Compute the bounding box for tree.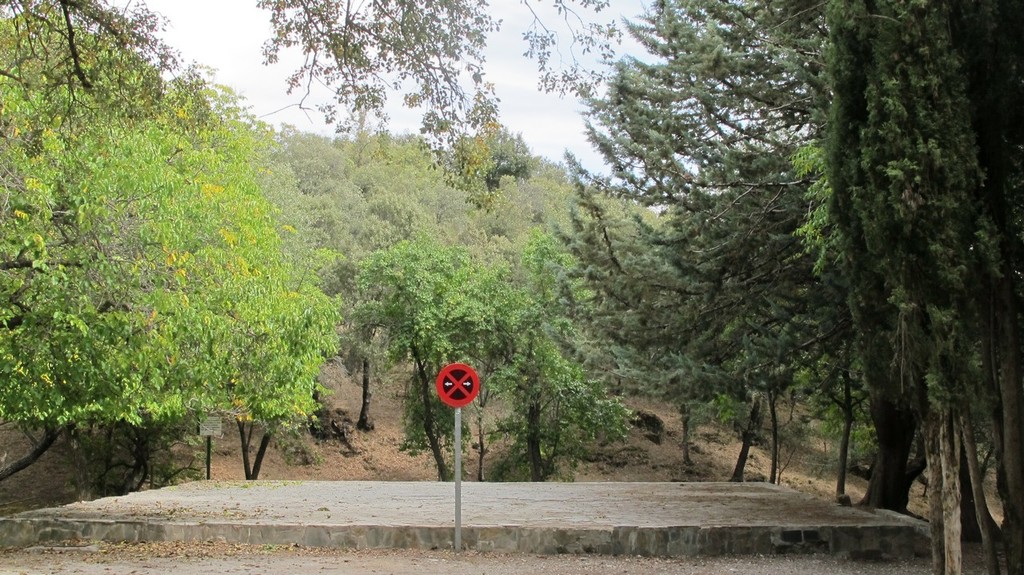
box(0, 0, 1023, 574).
